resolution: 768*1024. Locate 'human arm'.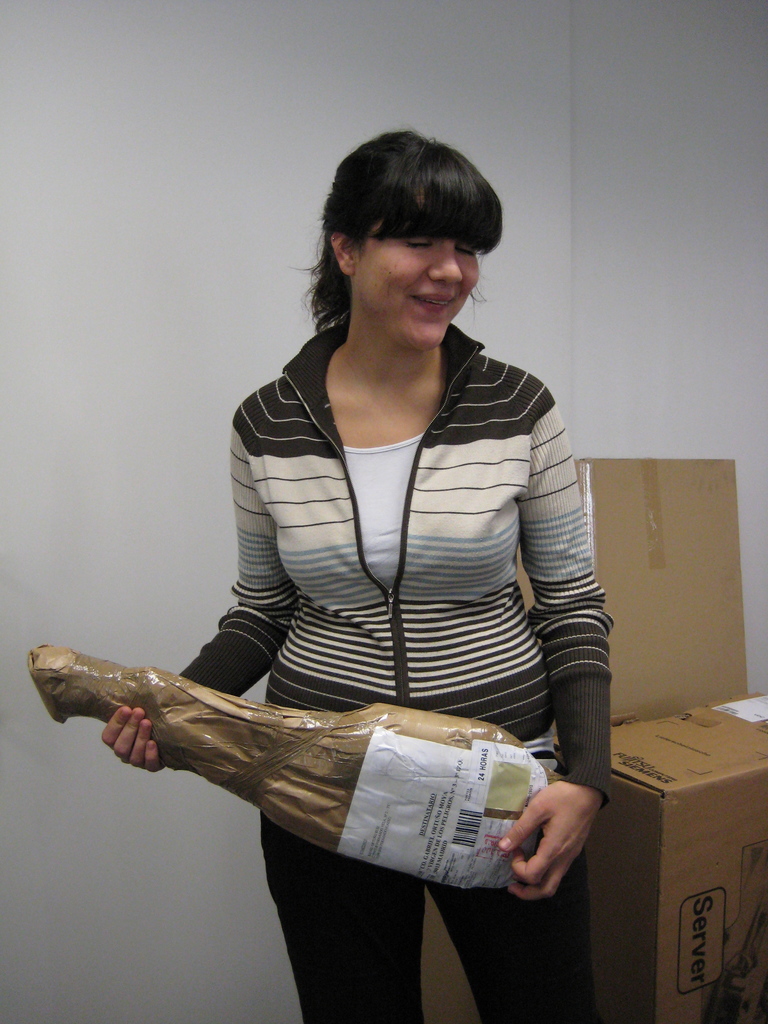
(500,385,611,897).
